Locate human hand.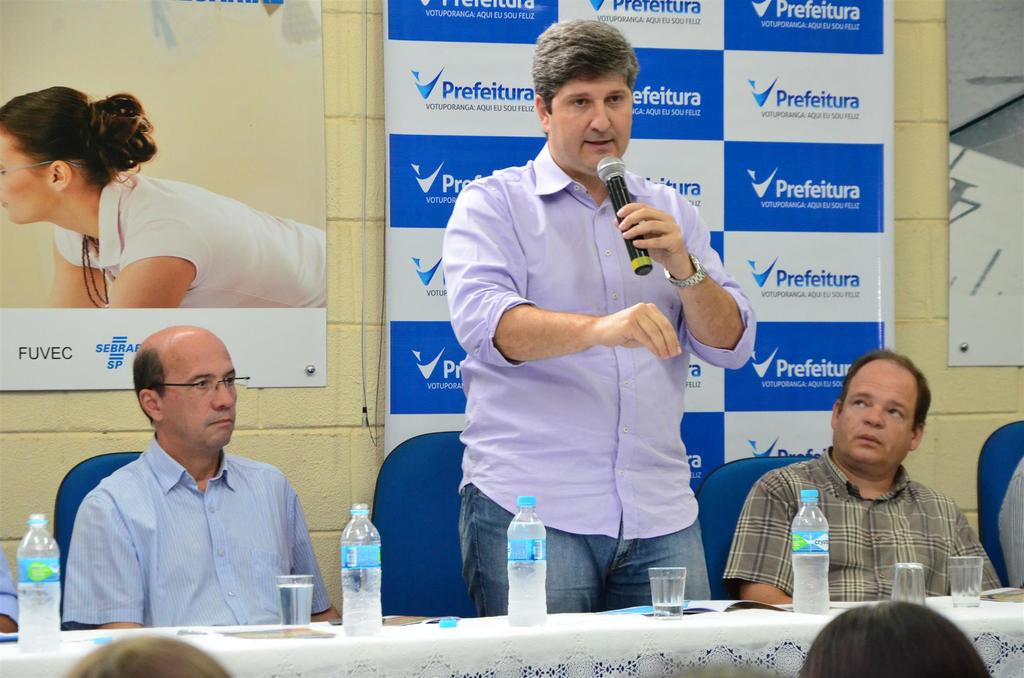
Bounding box: bbox=[612, 197, 701, 277].
